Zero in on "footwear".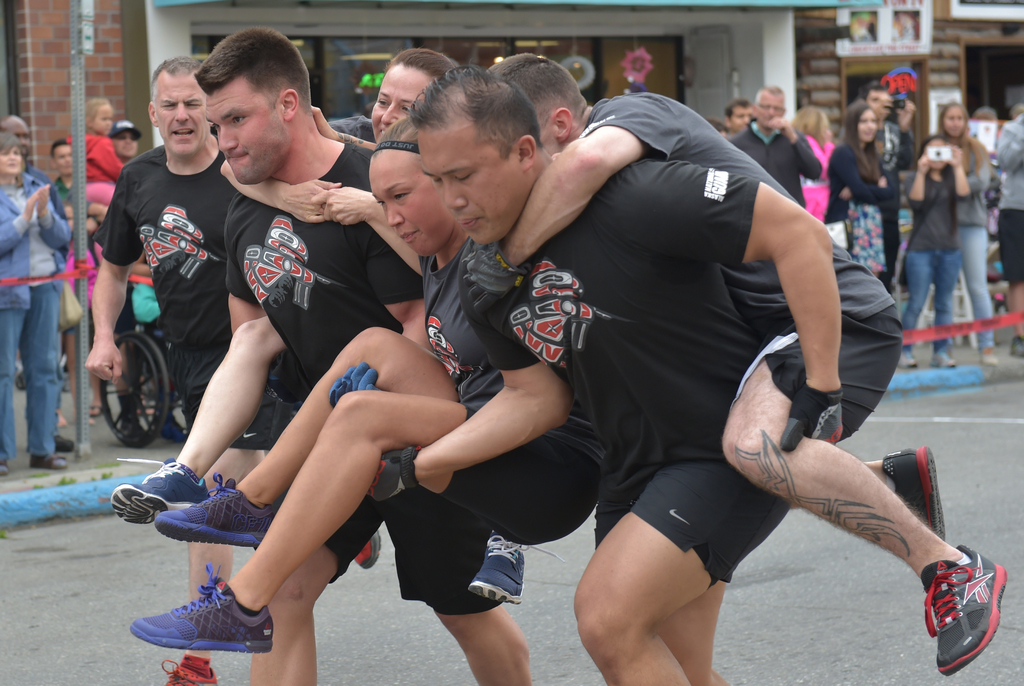
Zeroed in: (x1=0, y1=459, x2=11, y2=482).
